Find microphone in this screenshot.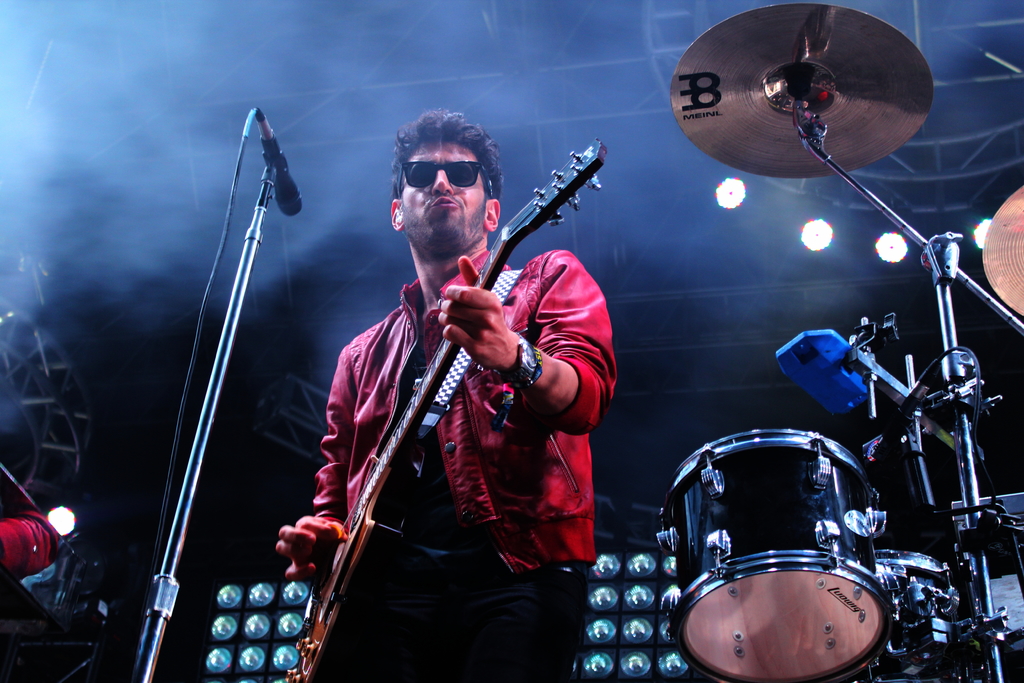
The bounding box for microphone is select_region(252, 101, 308, 219).
